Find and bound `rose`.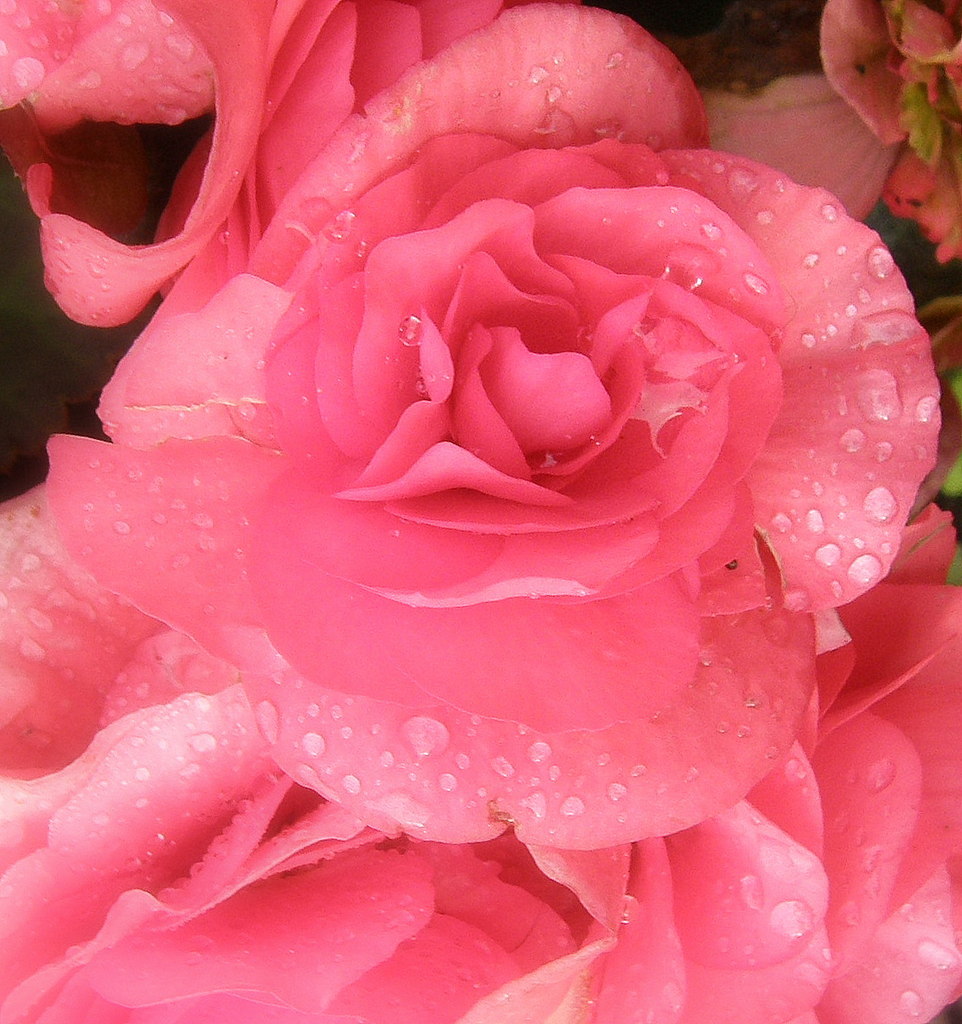
Bound: <bbox>245, 0, 505, 250</bbox>.
